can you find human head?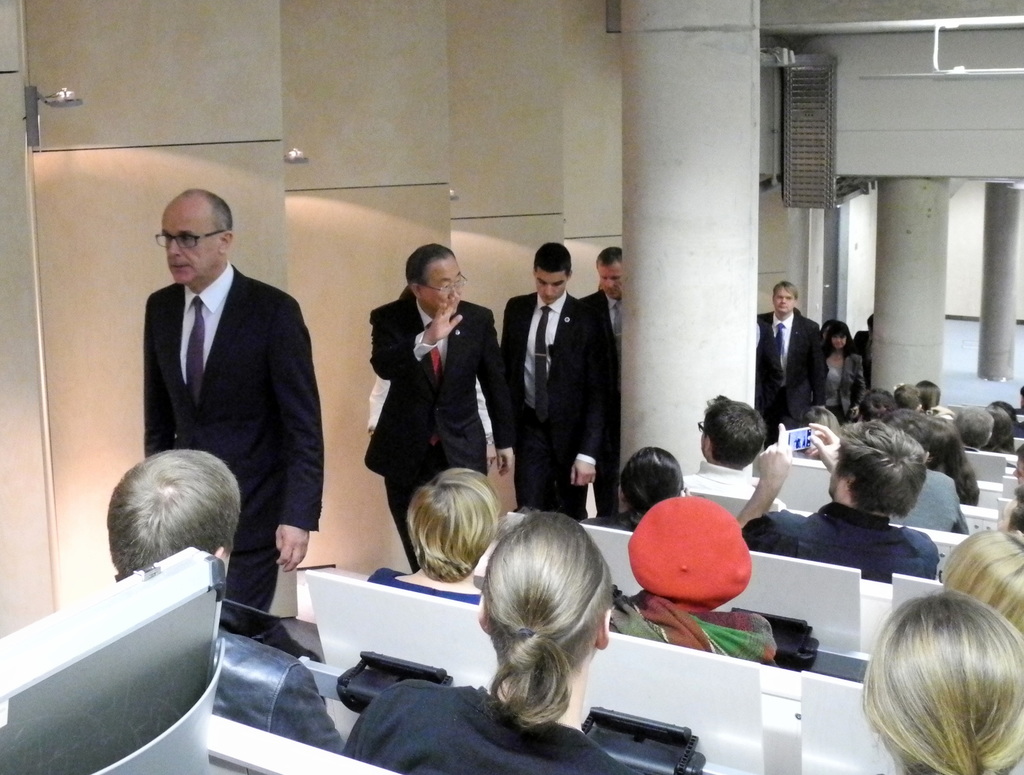
Yes, bounding box: 881, 407, 933, 453.
